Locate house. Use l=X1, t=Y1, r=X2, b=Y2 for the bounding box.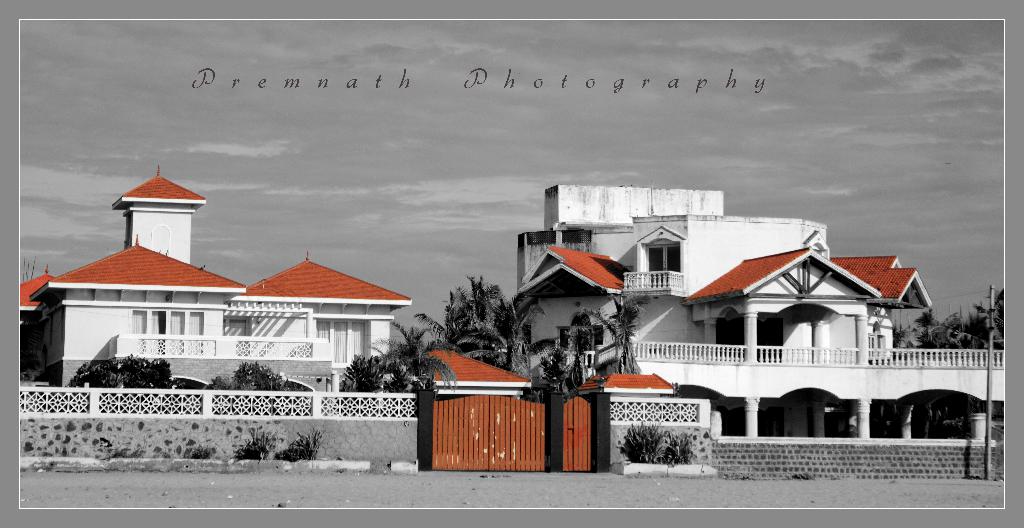
l=237, t=256, r=420, b=397.
